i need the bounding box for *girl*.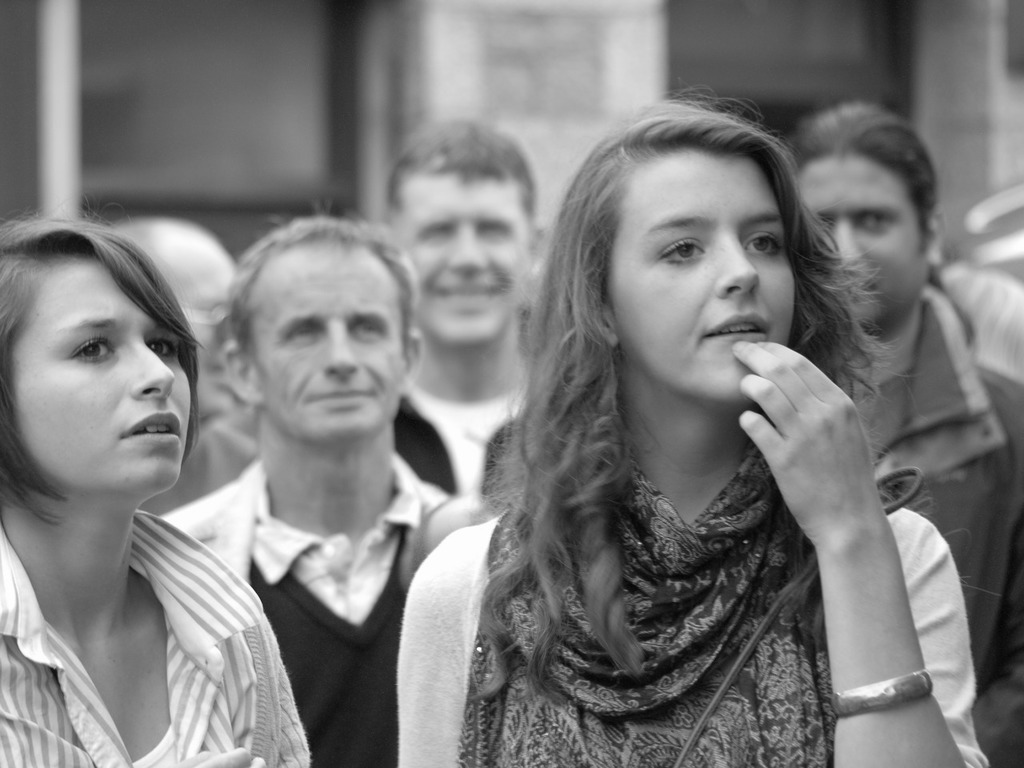
Here it is: Rect(0, 198, 314, 767).
